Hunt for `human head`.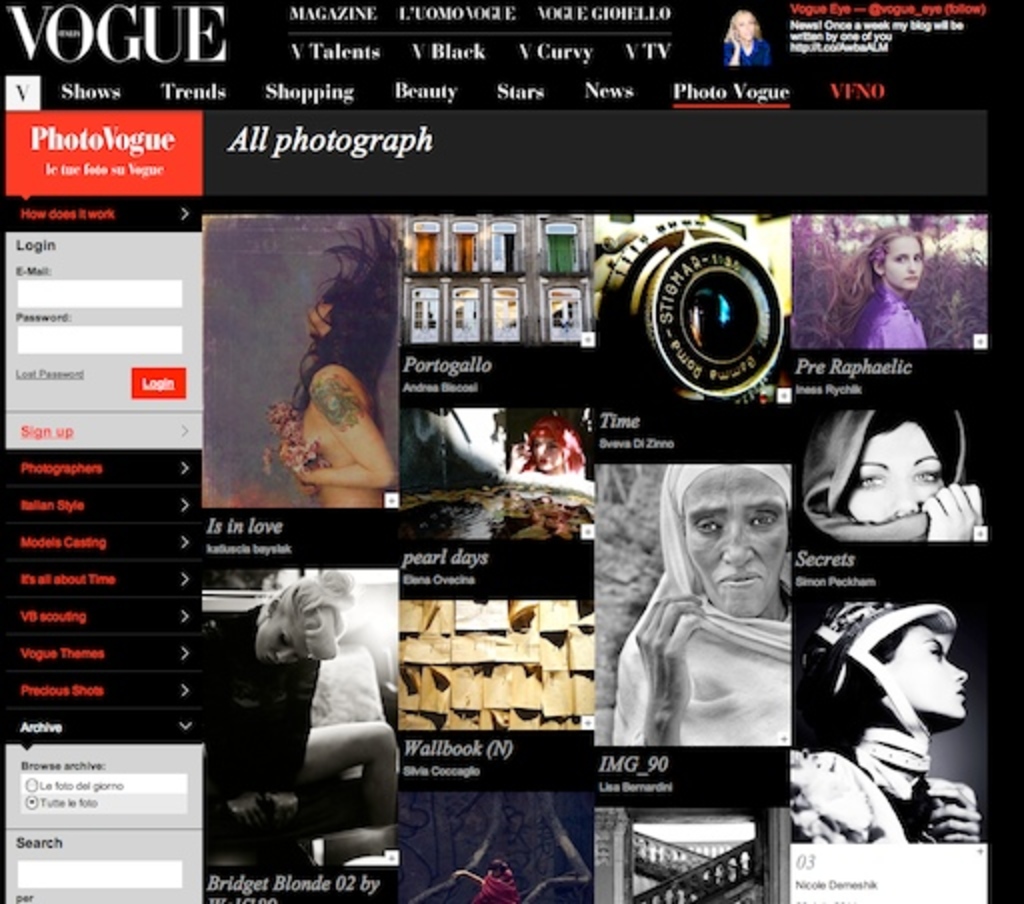
Hunted down at [x1=818, y1=596, x2=972, y2=720].
